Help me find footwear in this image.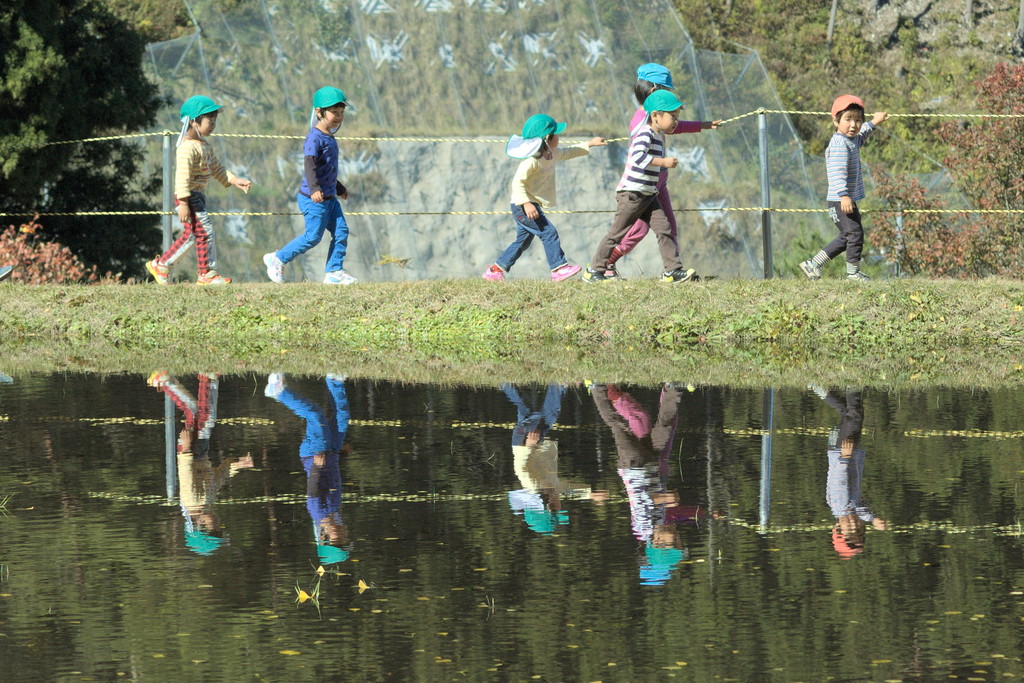
Found it: (x1=476, y1=262, x2=511, y2=286).
